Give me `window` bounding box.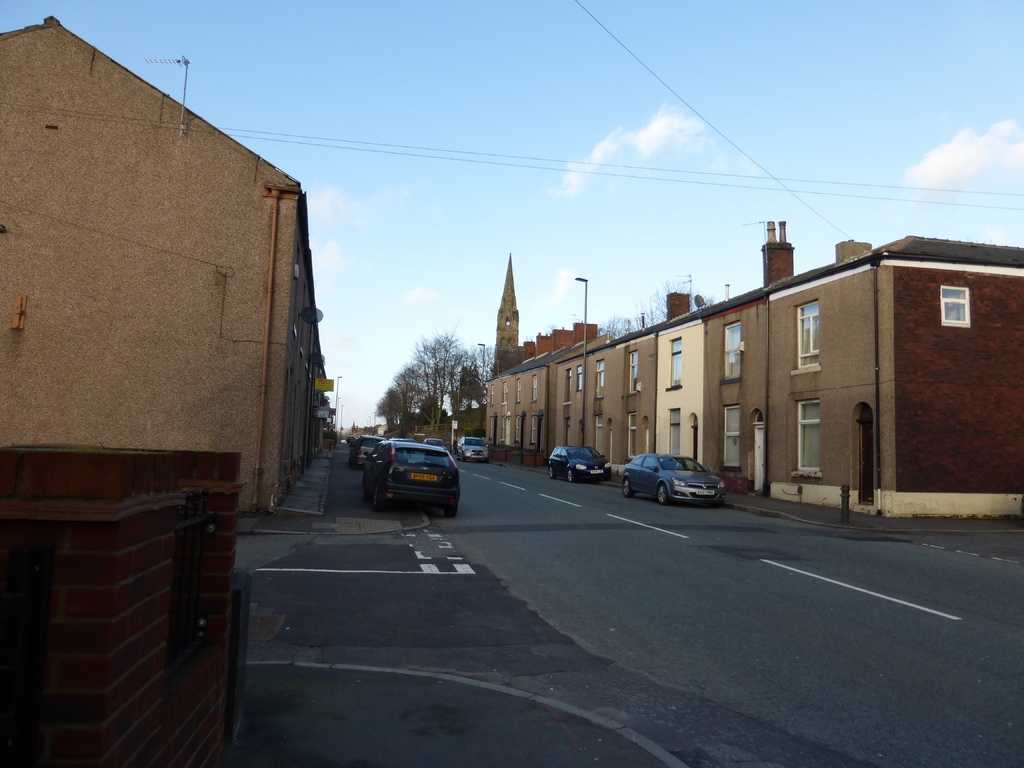
rect(500, 382, 509, 406).
